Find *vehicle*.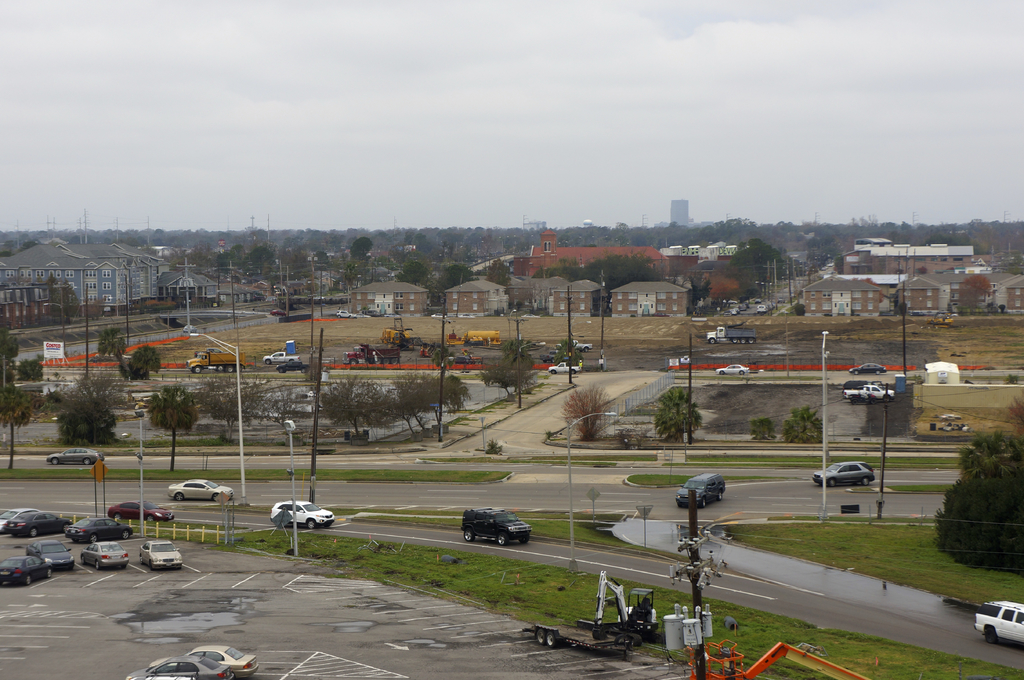
crop(261, 347, 300, 366).
